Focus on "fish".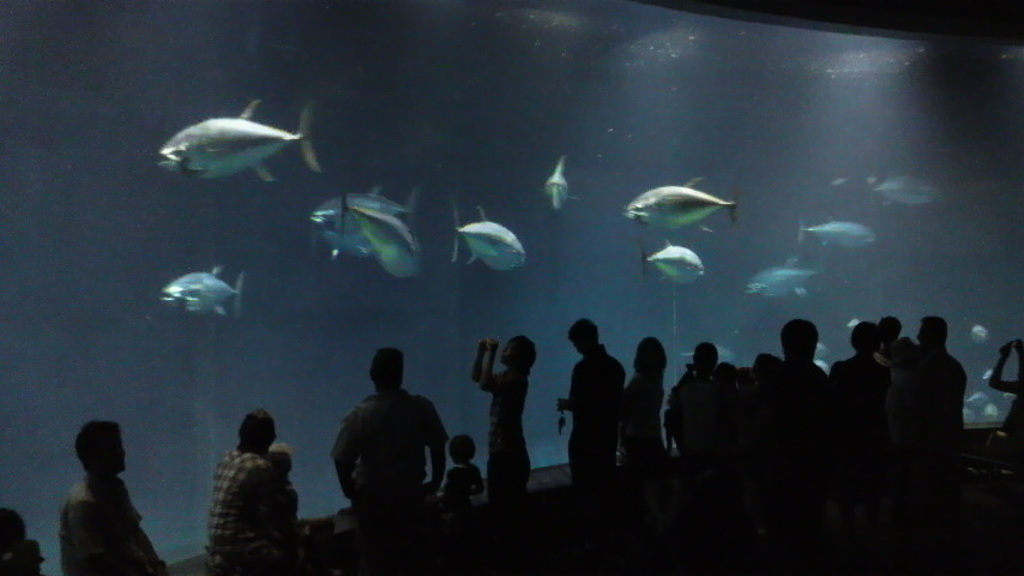
Focused at (743,256,826,304).
